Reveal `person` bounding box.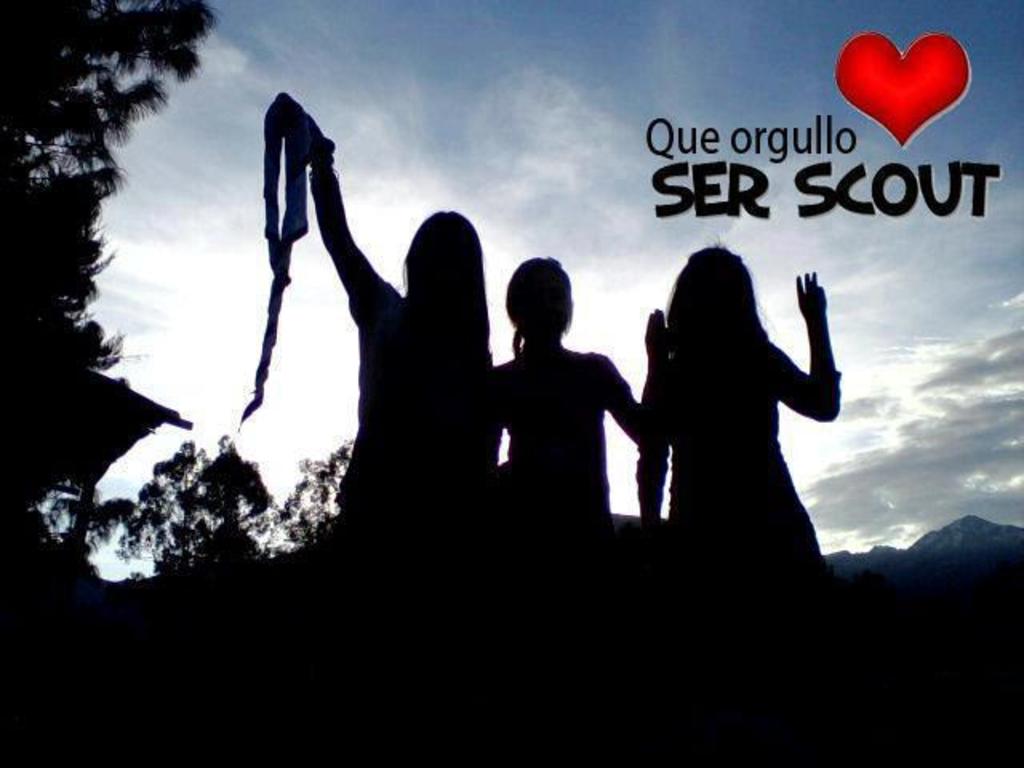
Revealed: left=299, top=110, right=490, bottom=534.
